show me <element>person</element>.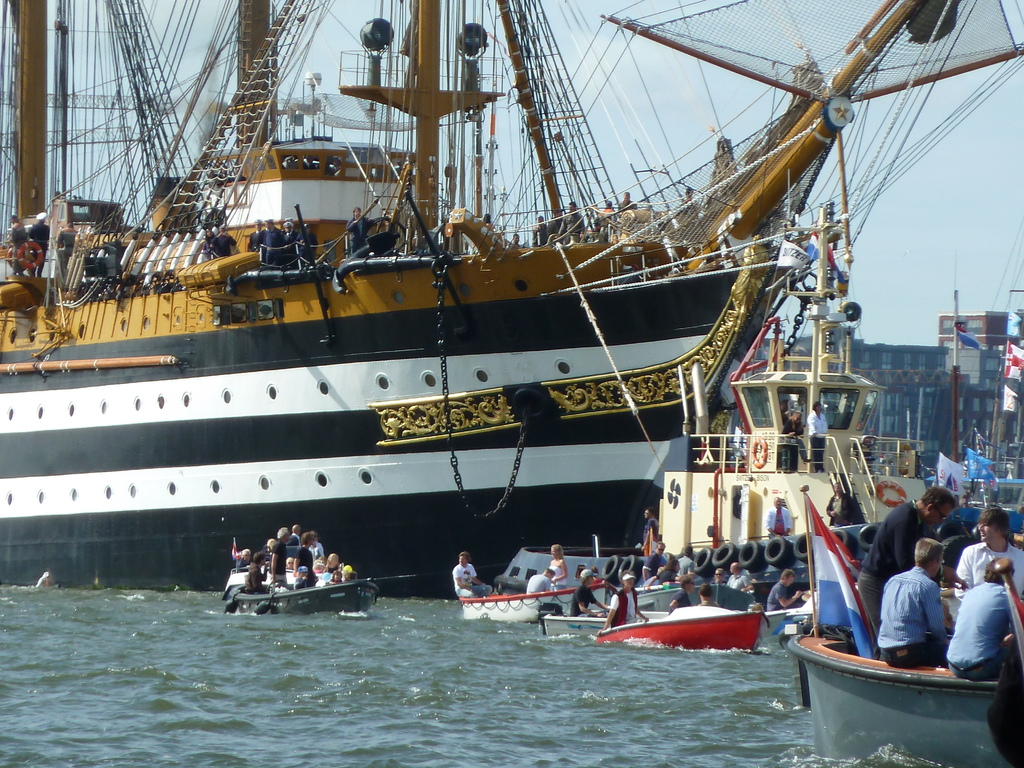
<element>person</element> is here: [234, 547, 250, 573].
